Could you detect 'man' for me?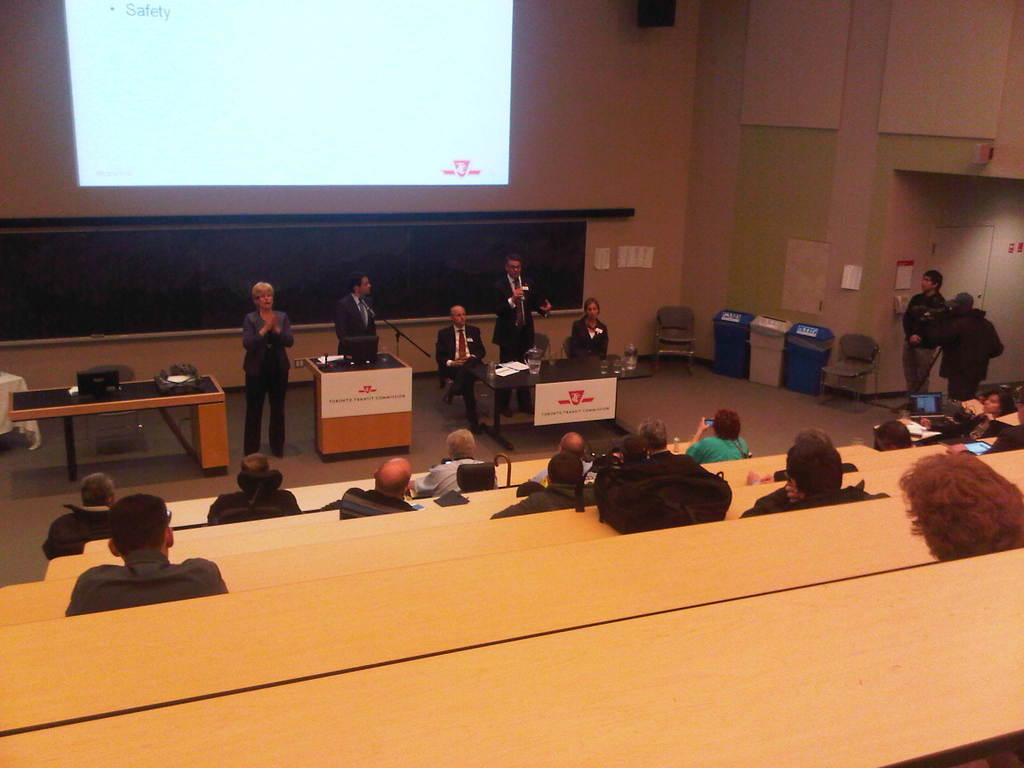
Detection result: (613,417,710,483).
